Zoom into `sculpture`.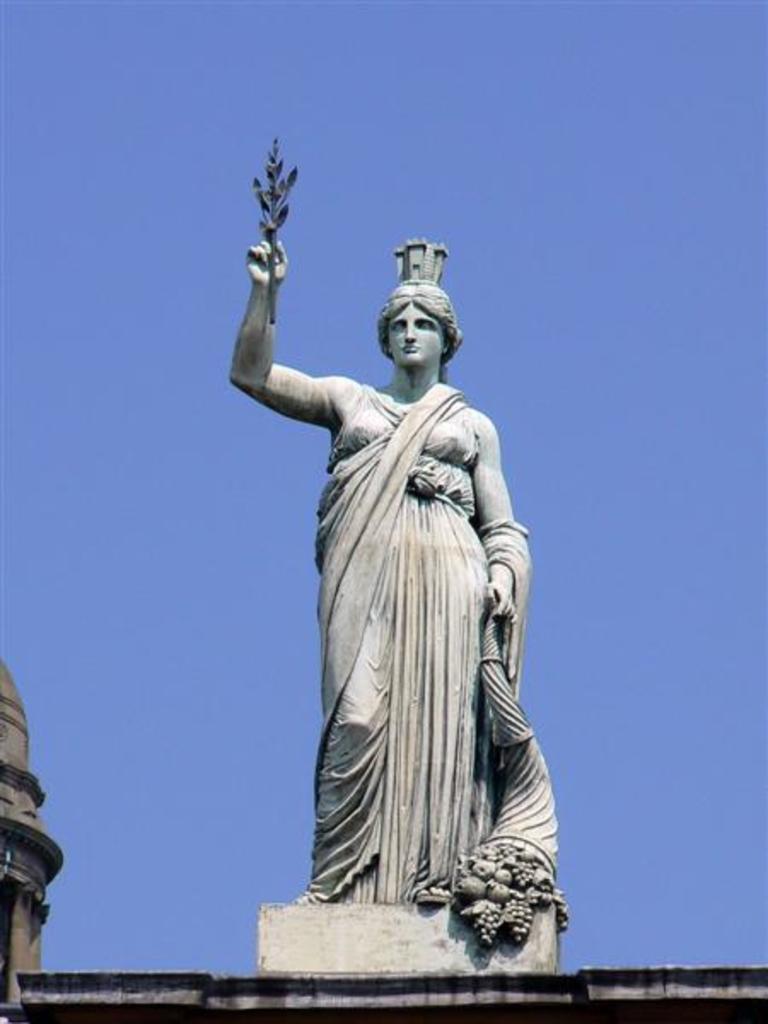
Zoom target: Rect(239, 164, 570, 1005).
